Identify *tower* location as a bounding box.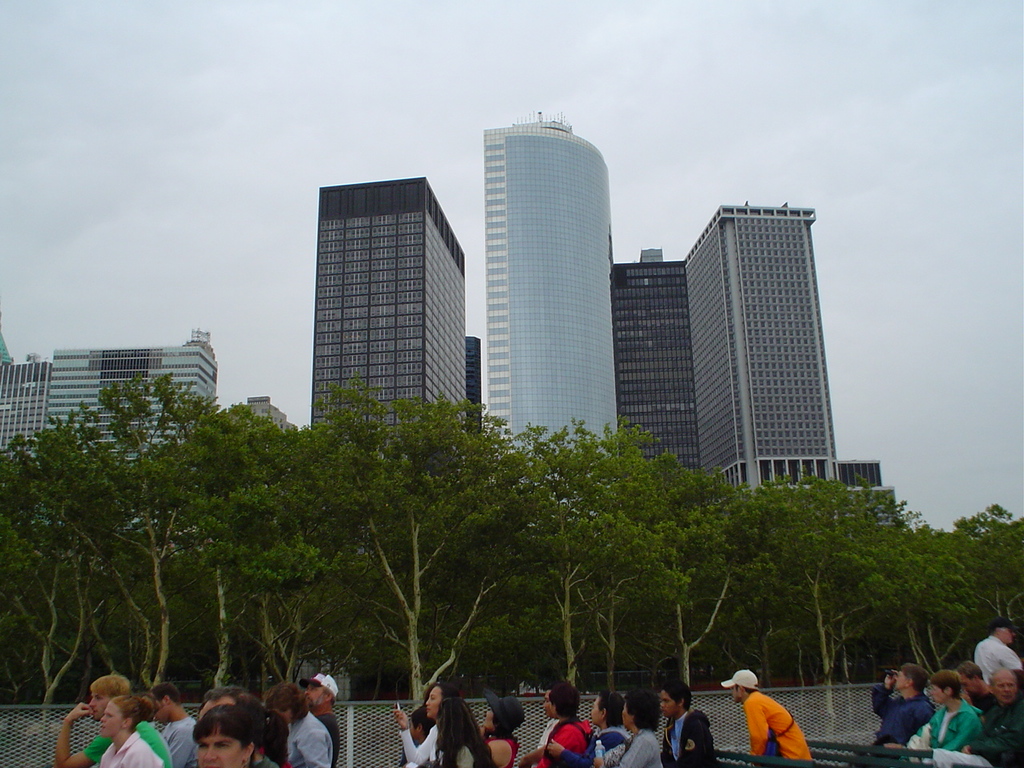
BBox(610, 202, 909, 534).
